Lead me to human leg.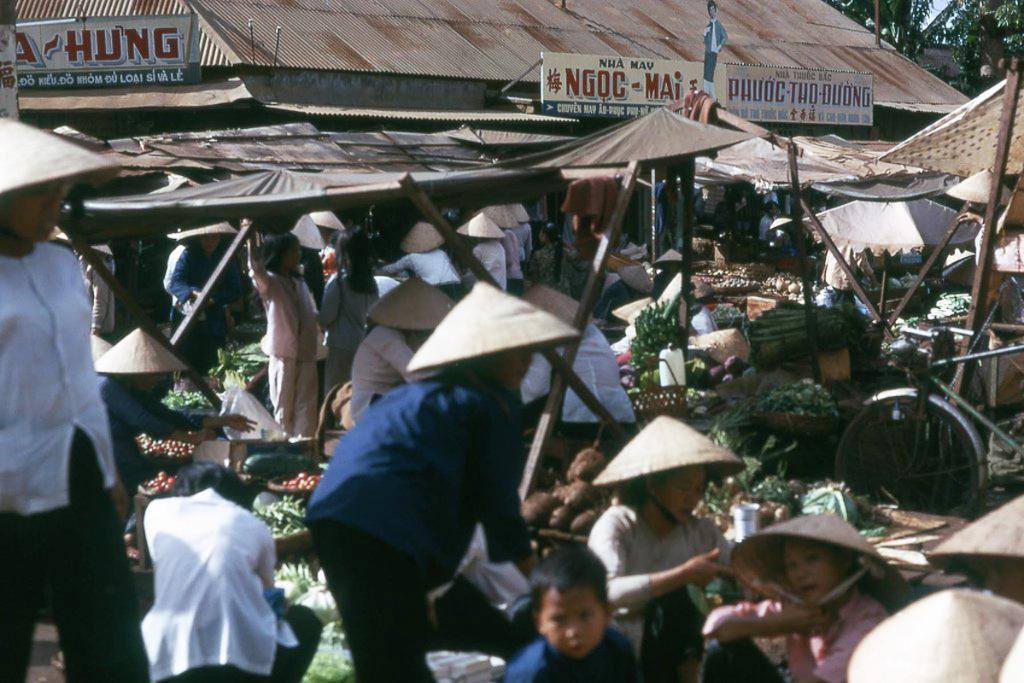
Lead to 231,607,321,680.
